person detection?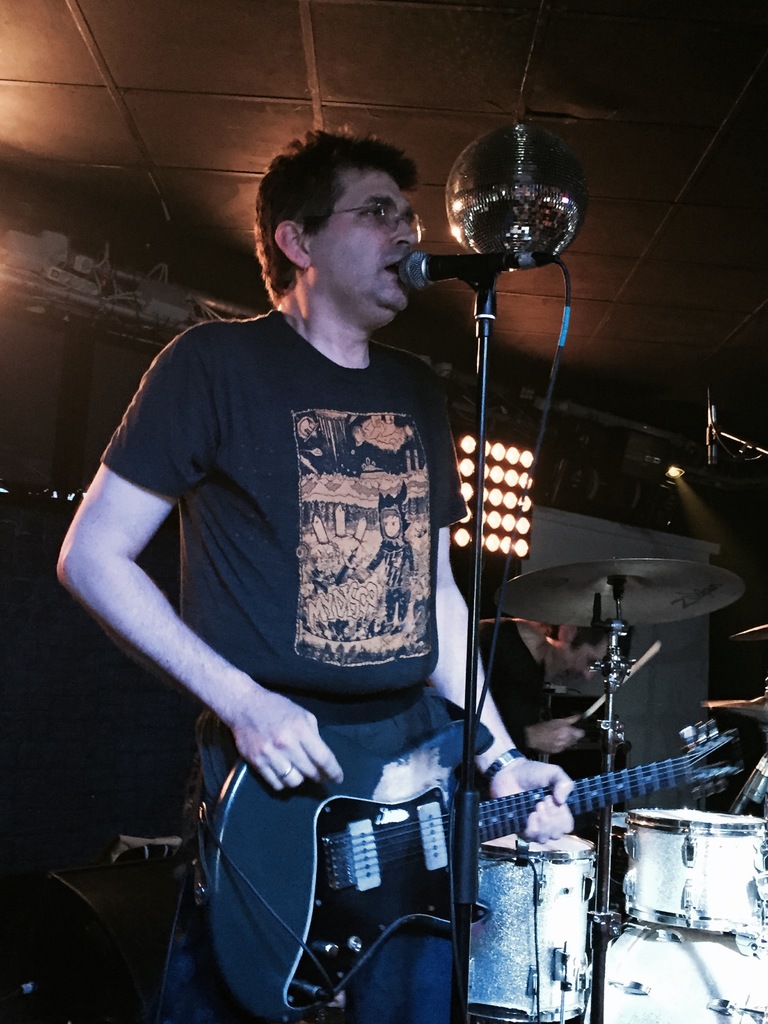
{"x1": 469, "y1": 595, "x2": 660, "y2": 796}
